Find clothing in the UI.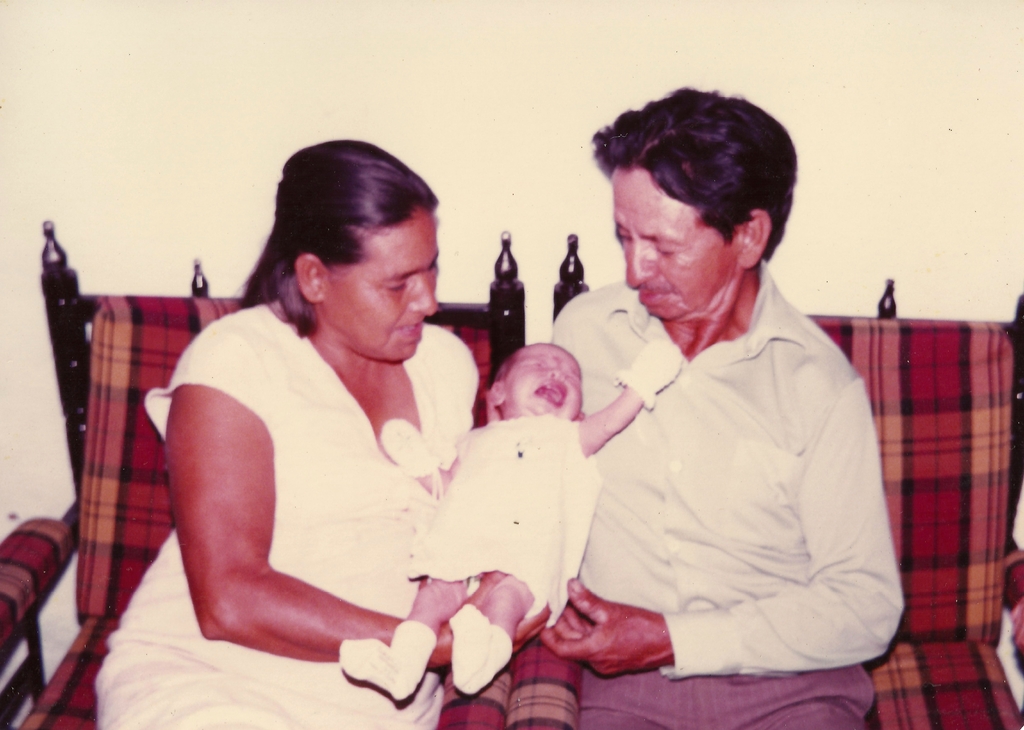
UI element at {"x1": 90, "y1": 295, "x2": 488, "y2": 729}.
